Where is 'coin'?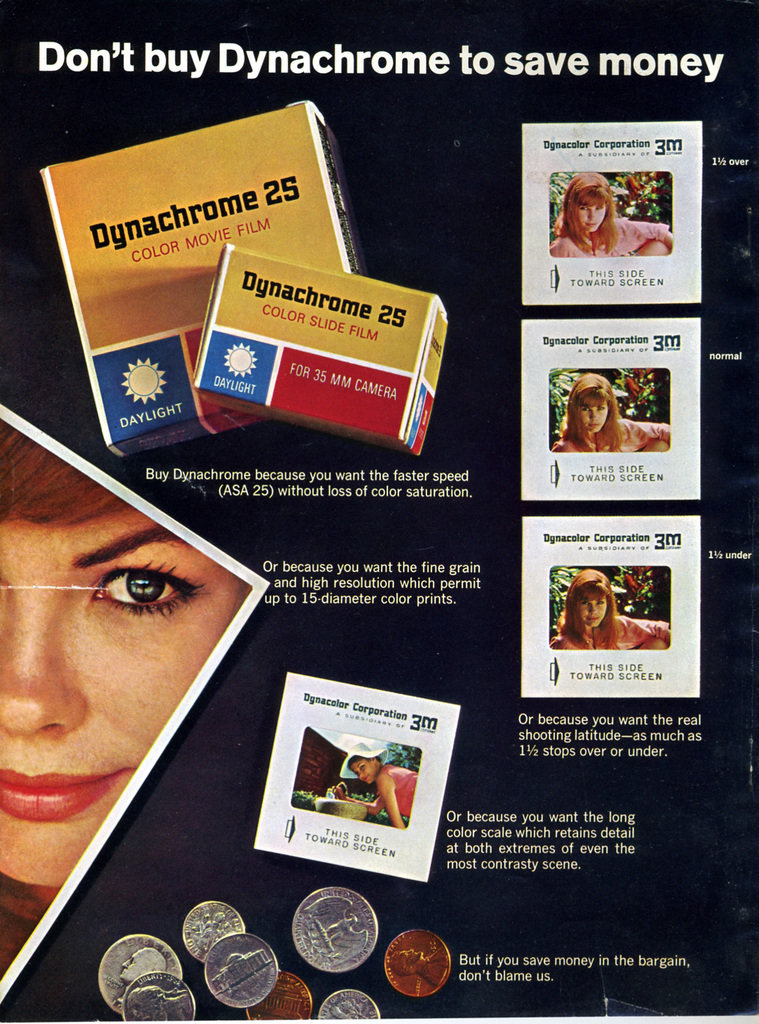
<region>99, 933, 185, 1013</region>.
